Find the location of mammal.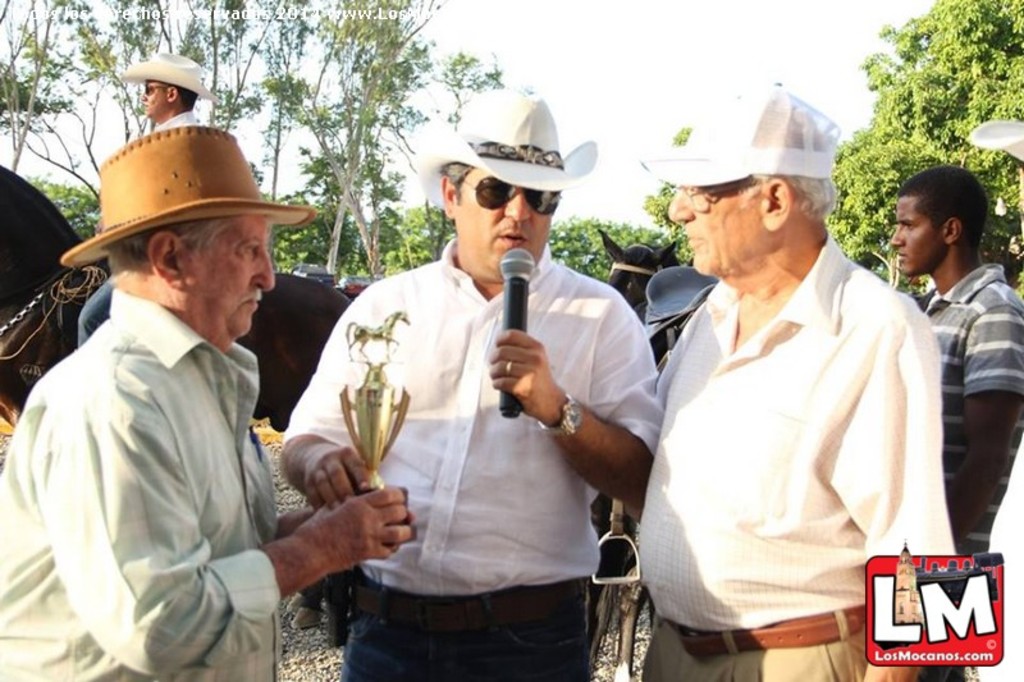
Location: 973:119:1023:681.
